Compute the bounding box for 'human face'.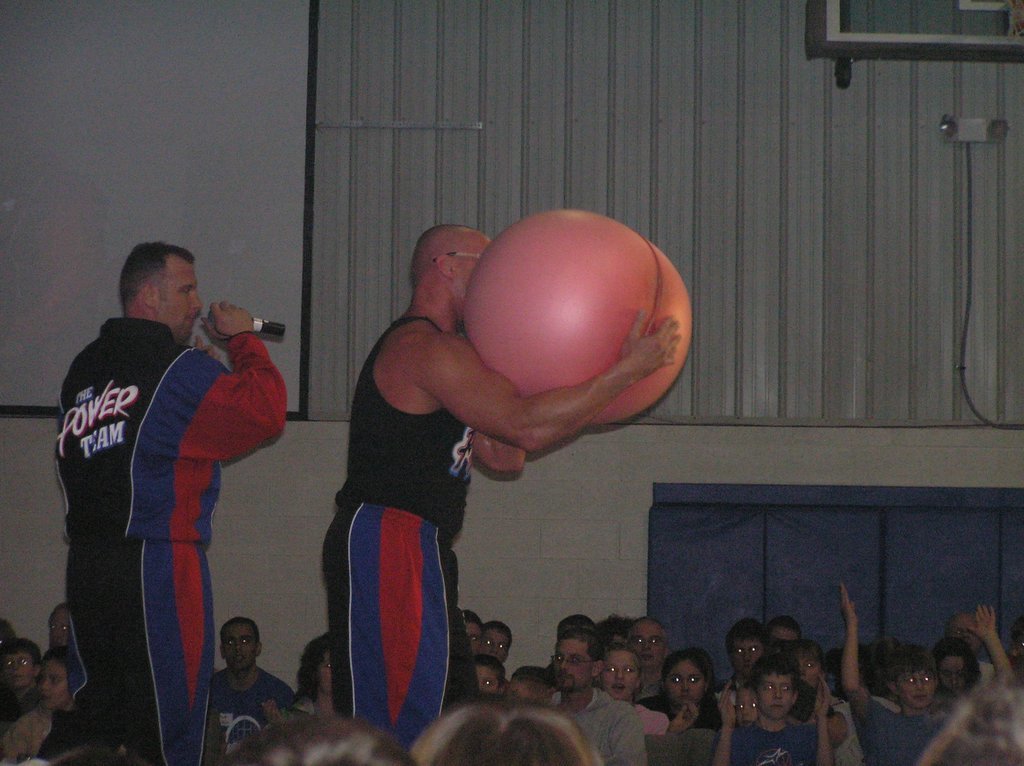
<box>450,243,477,317</box>.
